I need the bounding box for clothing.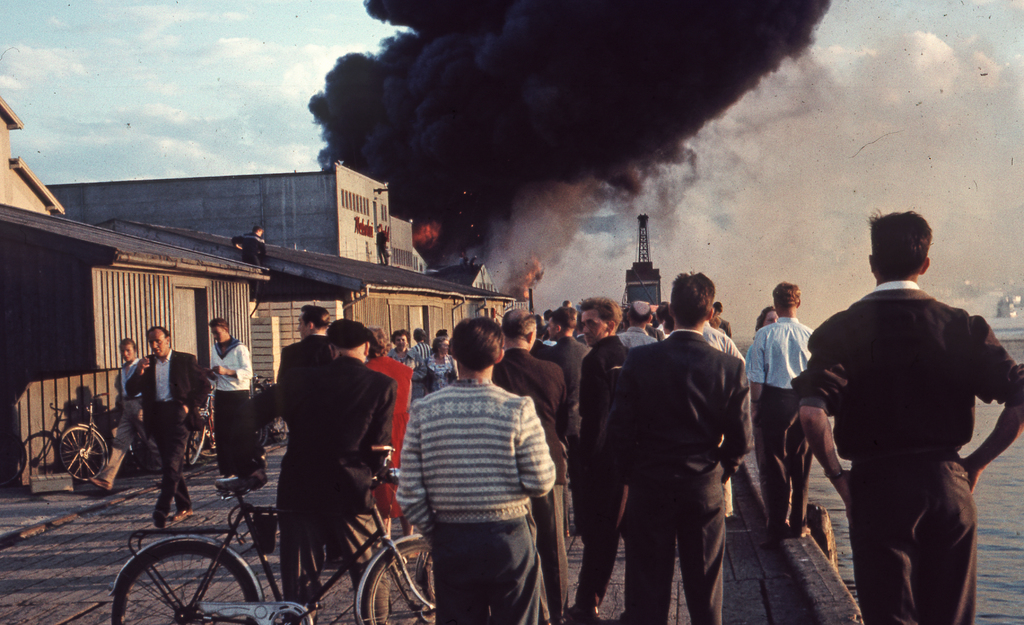
Here it is: box=[126, 345, 211, 519].
